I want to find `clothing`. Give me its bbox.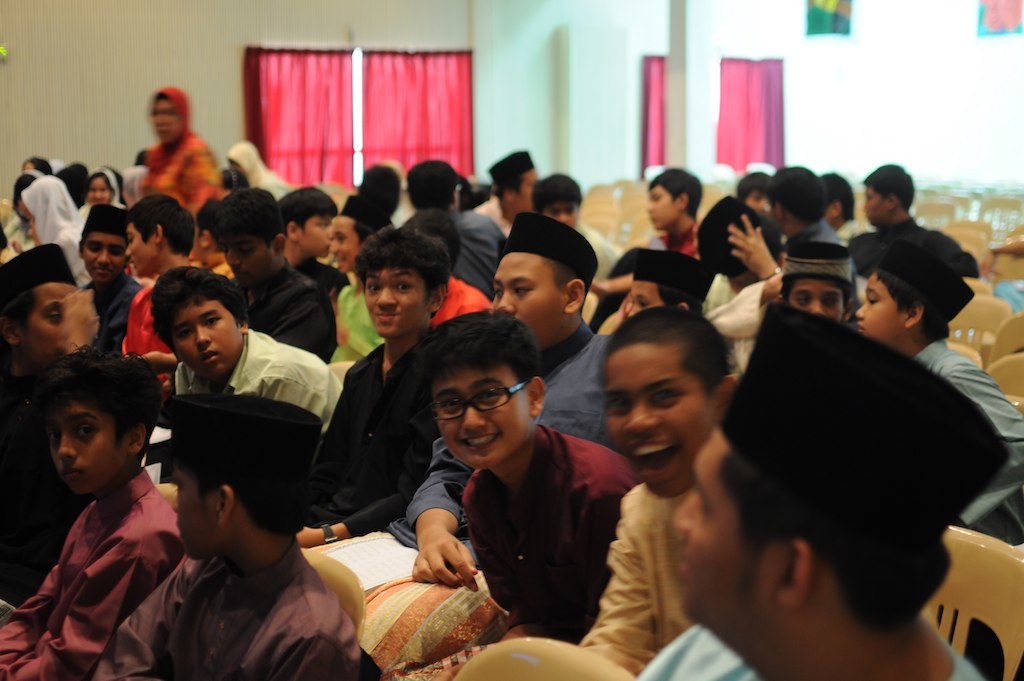
<region>443, 415, 650, 638</region>.
